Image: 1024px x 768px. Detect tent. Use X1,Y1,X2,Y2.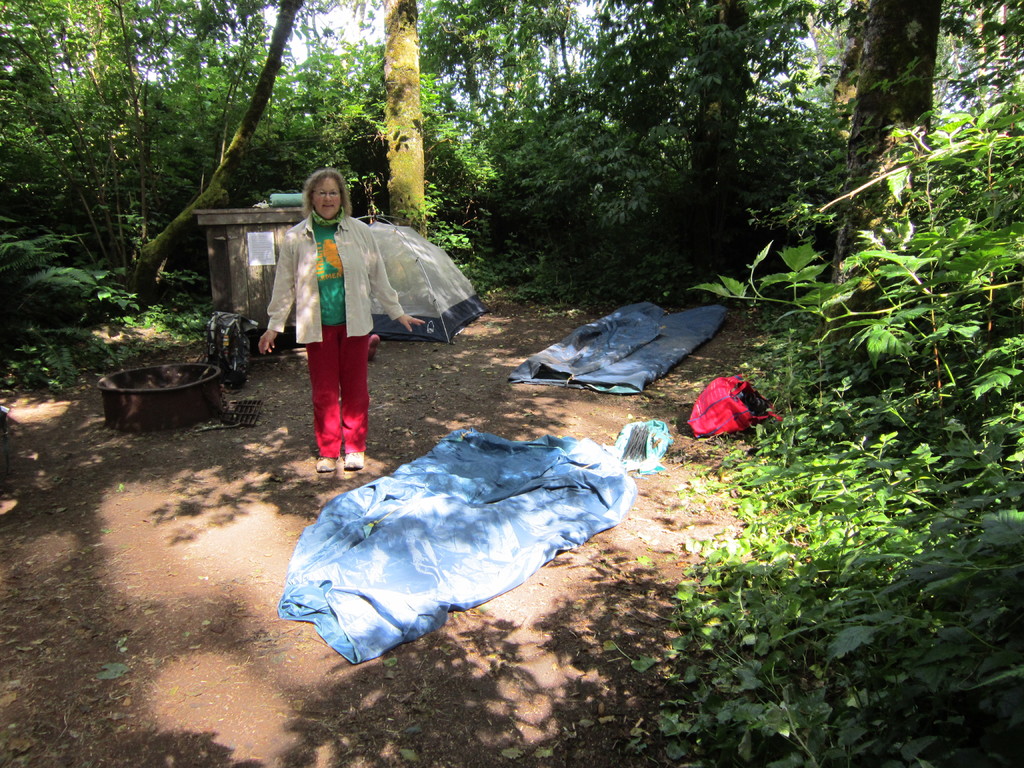
363,217,488,344.
